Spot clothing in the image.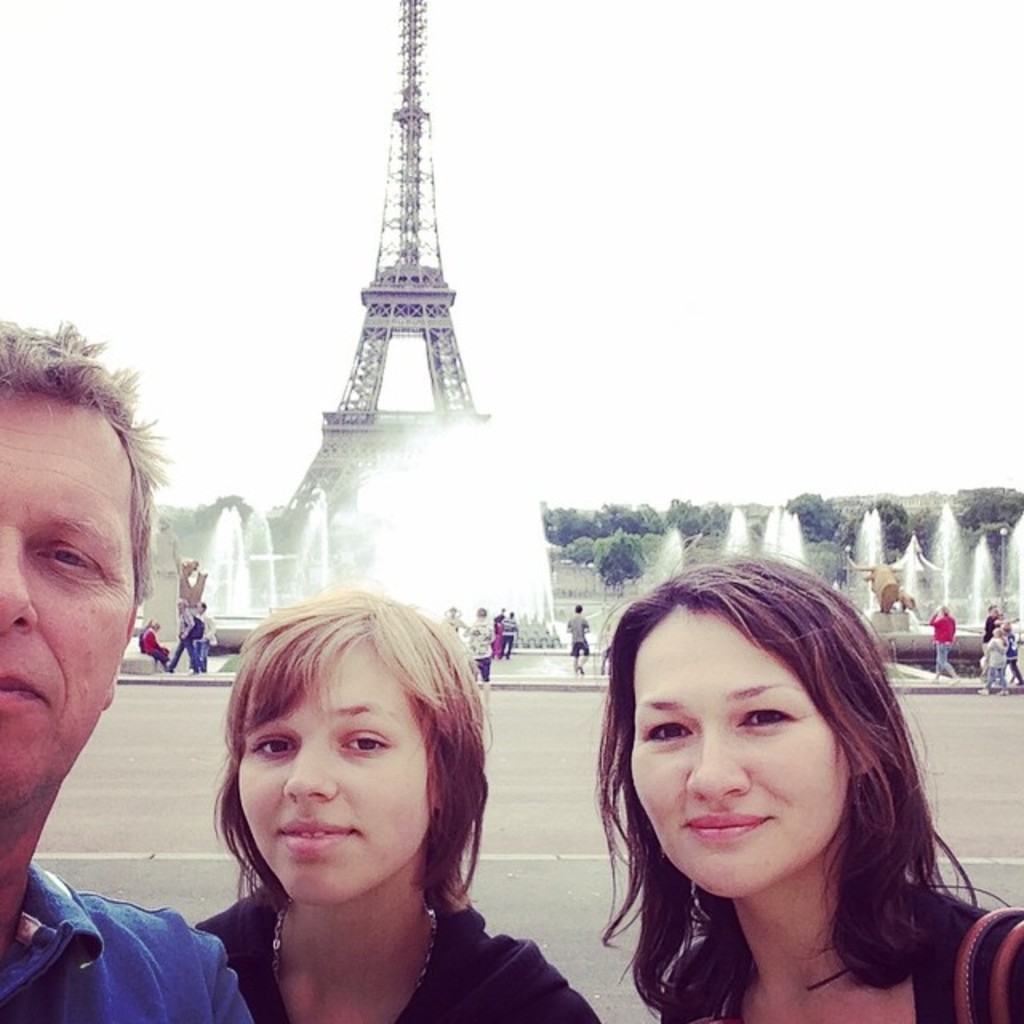
clothing found at (x1=168, y1=610, x2=195, y2=670).
